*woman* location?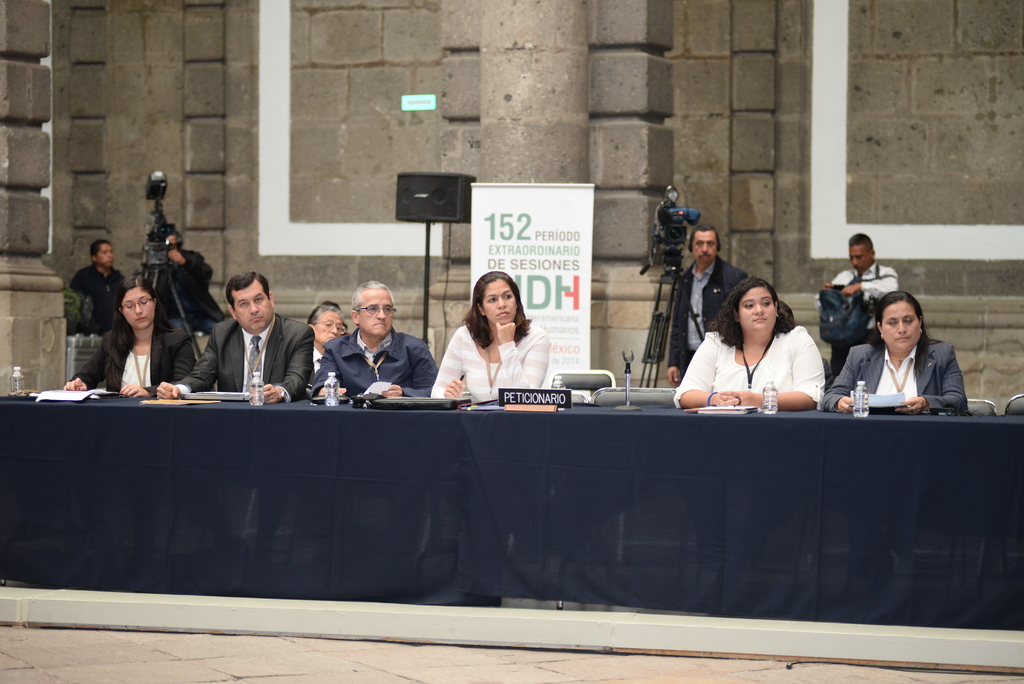
[left=60, top=273, right=195, bottom=403]
